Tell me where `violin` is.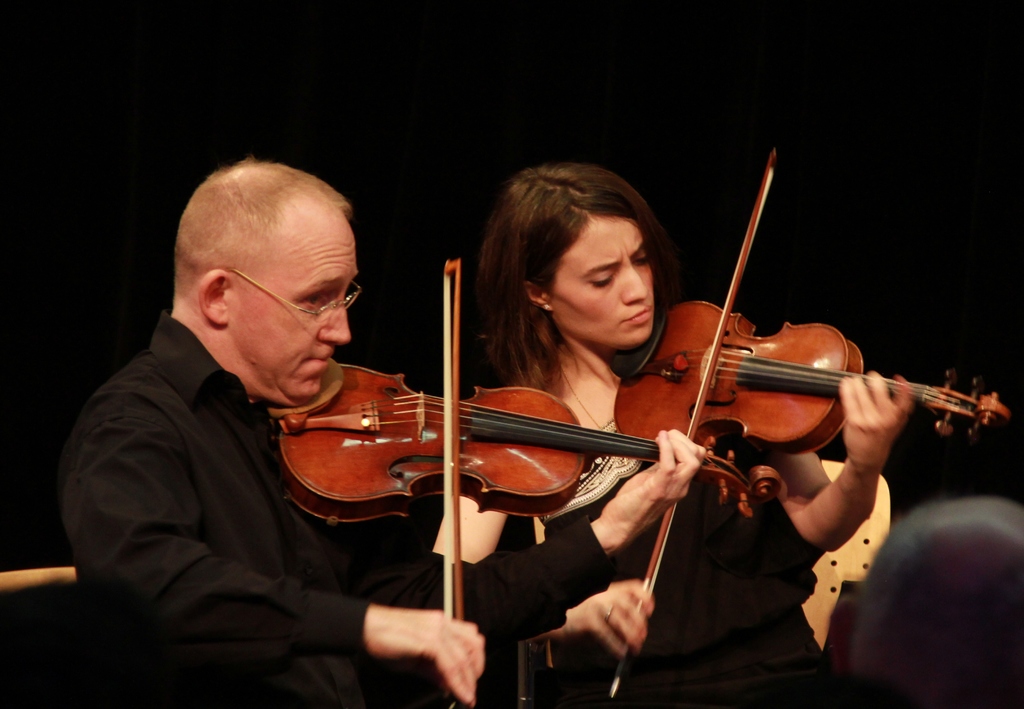
`violin` is at box=[266, 251, 784, 708].
